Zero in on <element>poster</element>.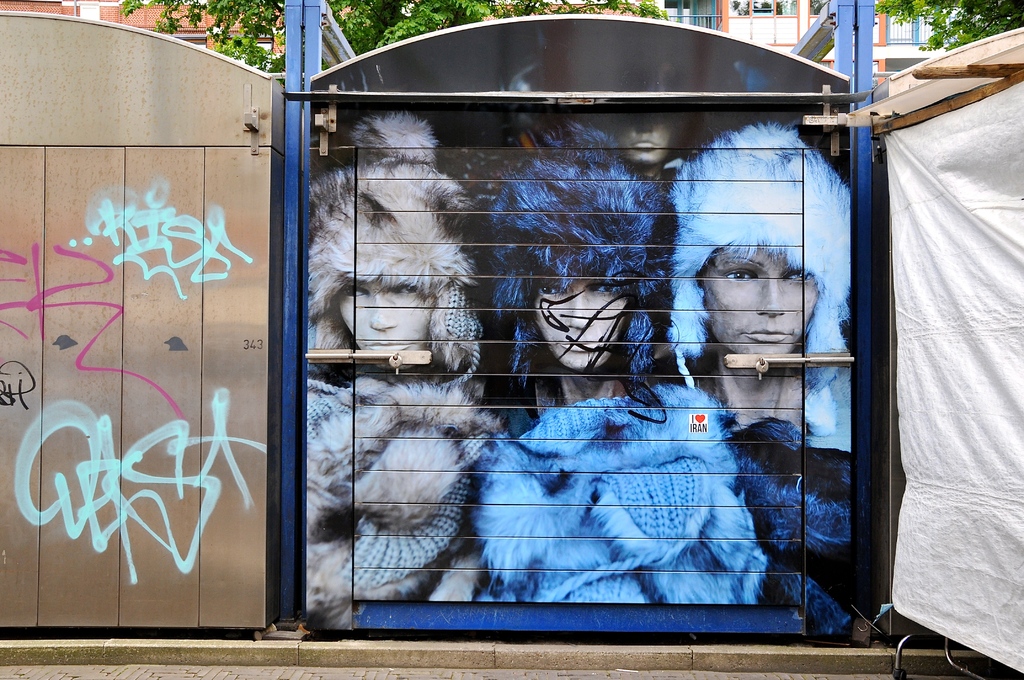
Zeroed in: (298, 19, 855, 635).
